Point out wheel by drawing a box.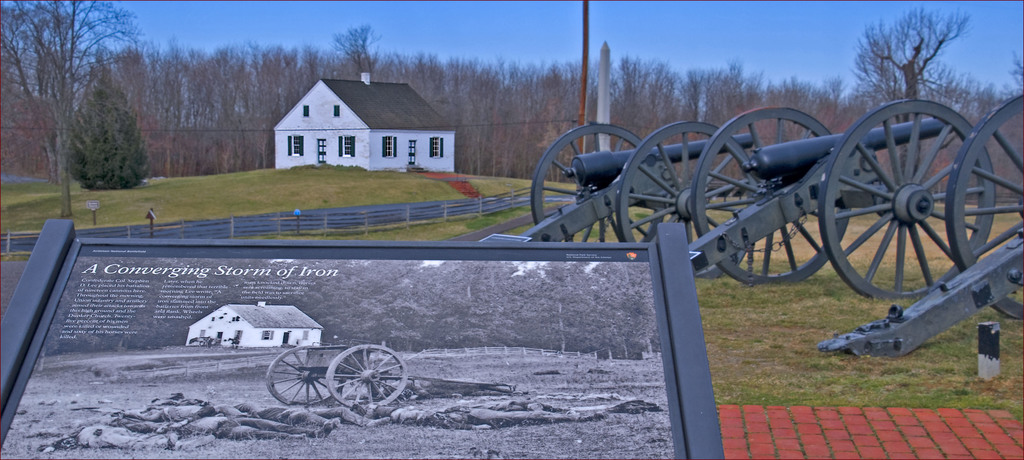
detection(817, 102, 997, 296).
